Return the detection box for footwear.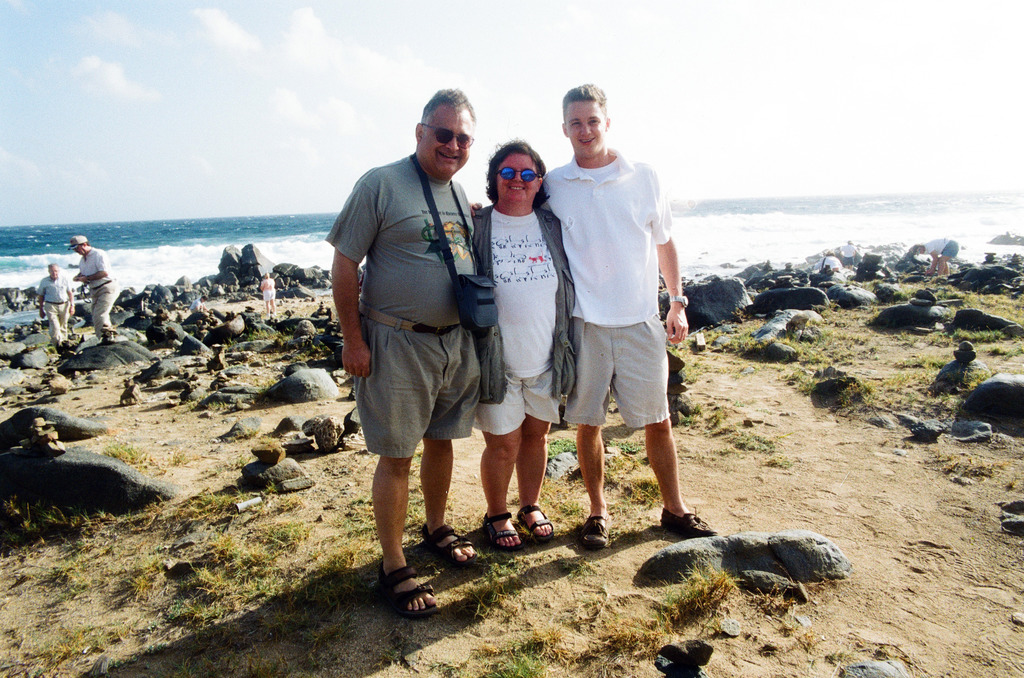
(370,560,433,628).
